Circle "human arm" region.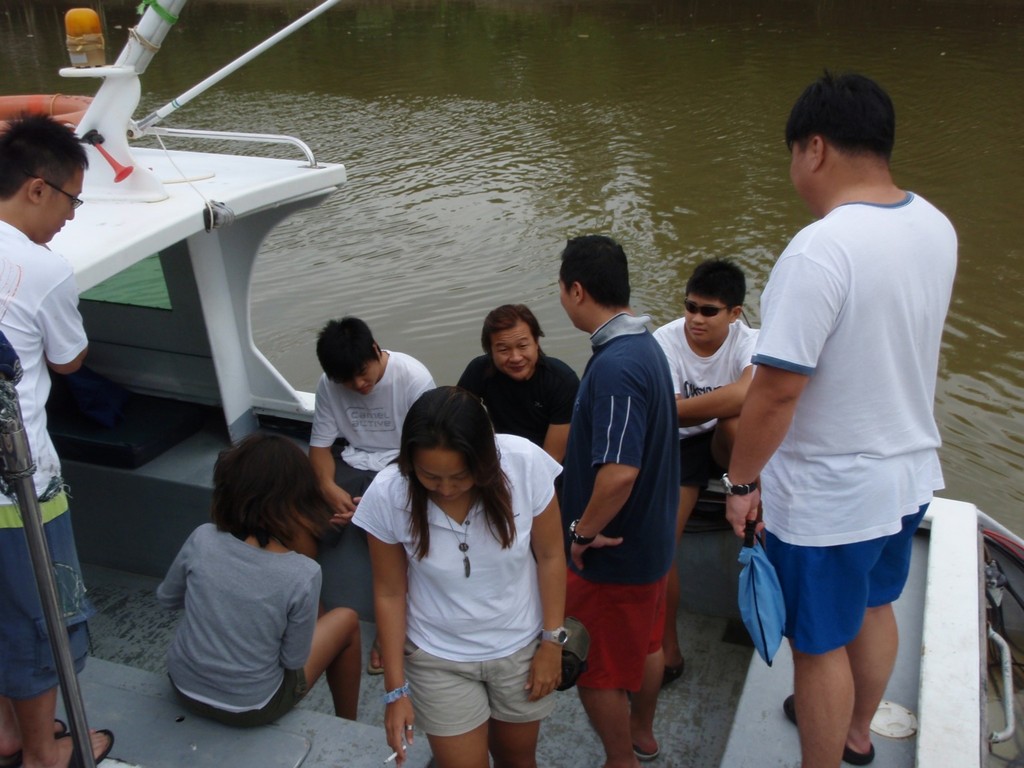
Region: crop(280, 563, 326, 677).
